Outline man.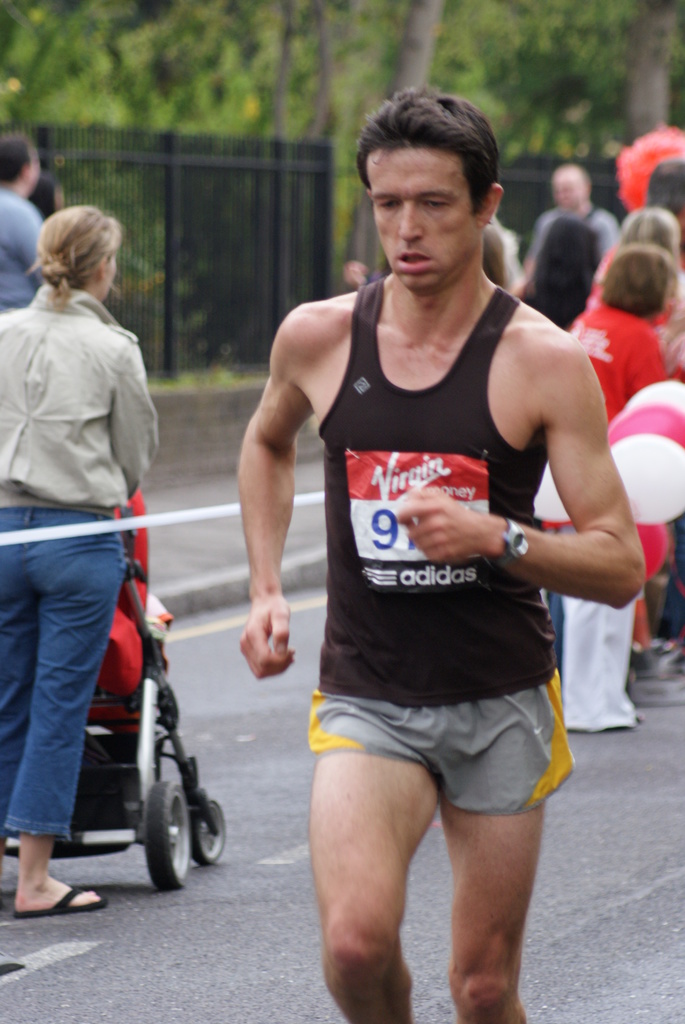
Outline: (left=517, top=155, right=622, bottom=300).
